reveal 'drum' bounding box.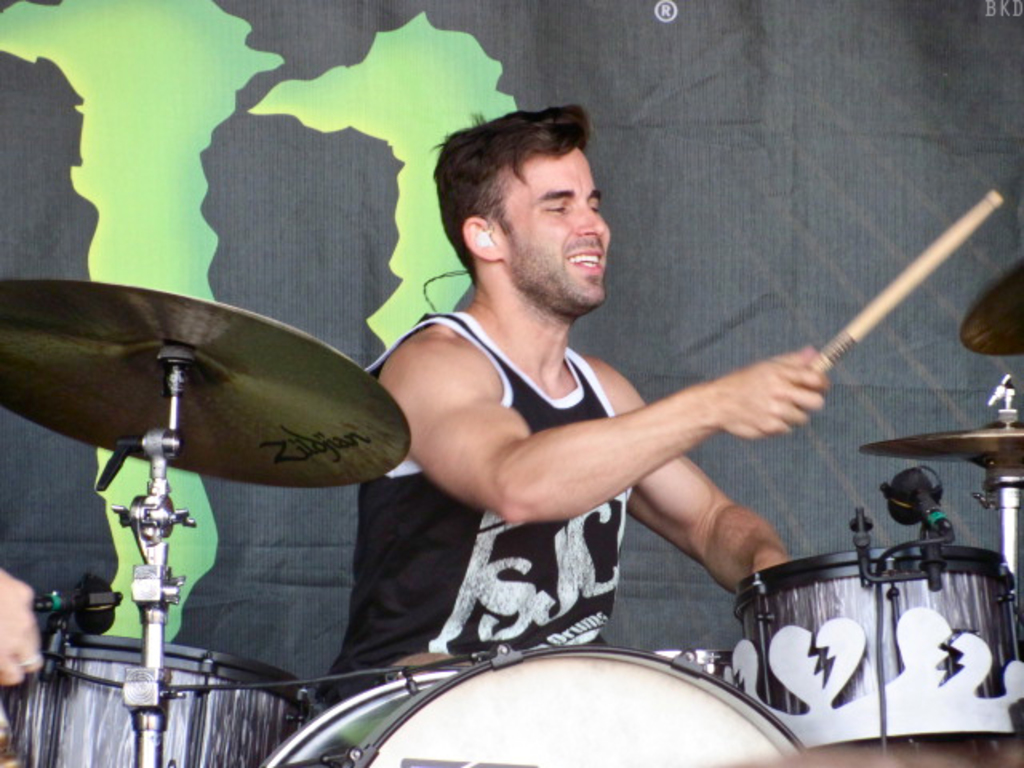
Revealed: Rect(6, 632, 315, 766).
